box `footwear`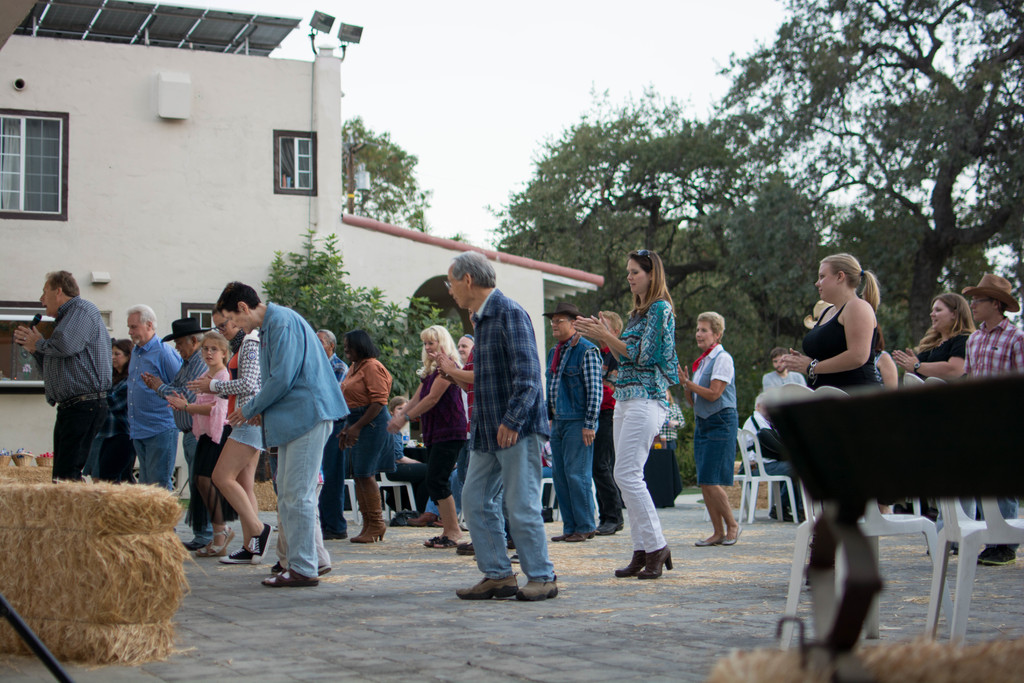
(973, 541, 1017, 569)
